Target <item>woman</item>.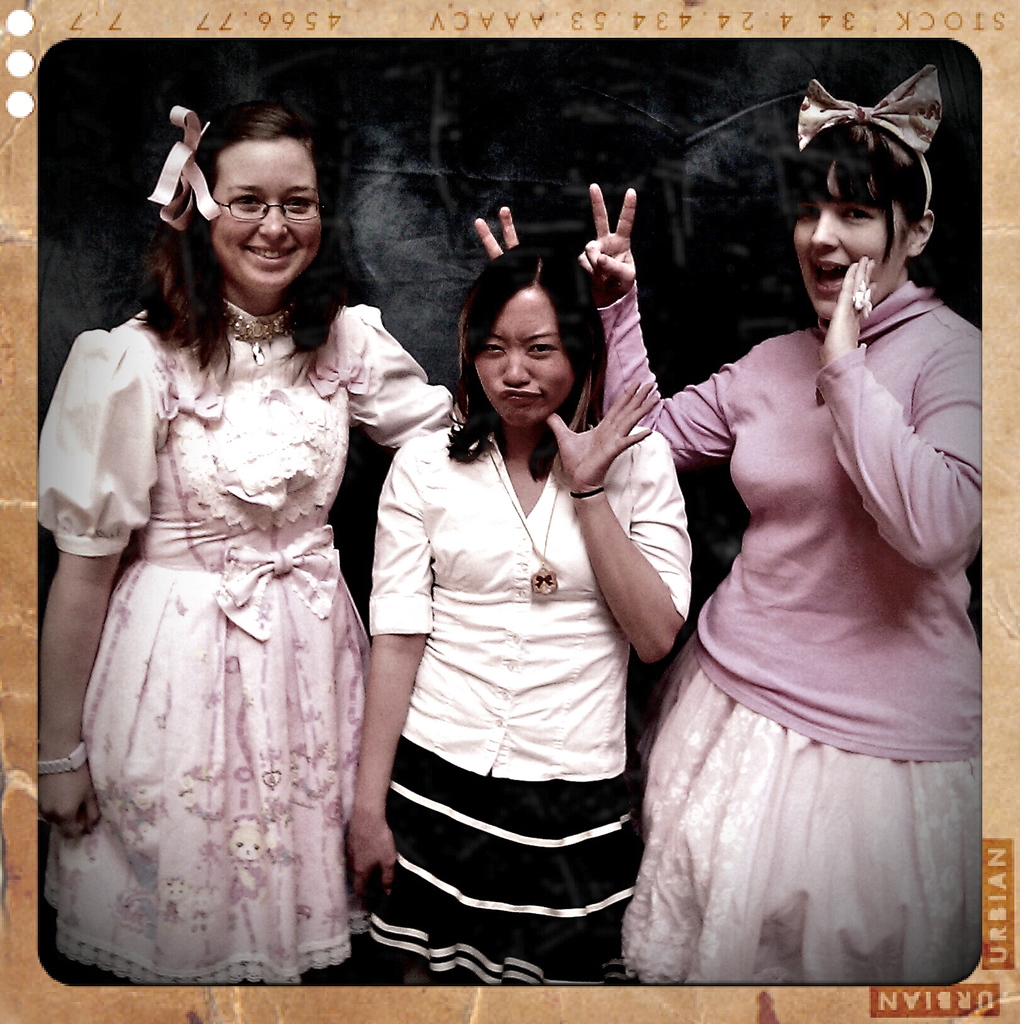
Target region: (x1=574, y1=60, x2=984, y2=980).
